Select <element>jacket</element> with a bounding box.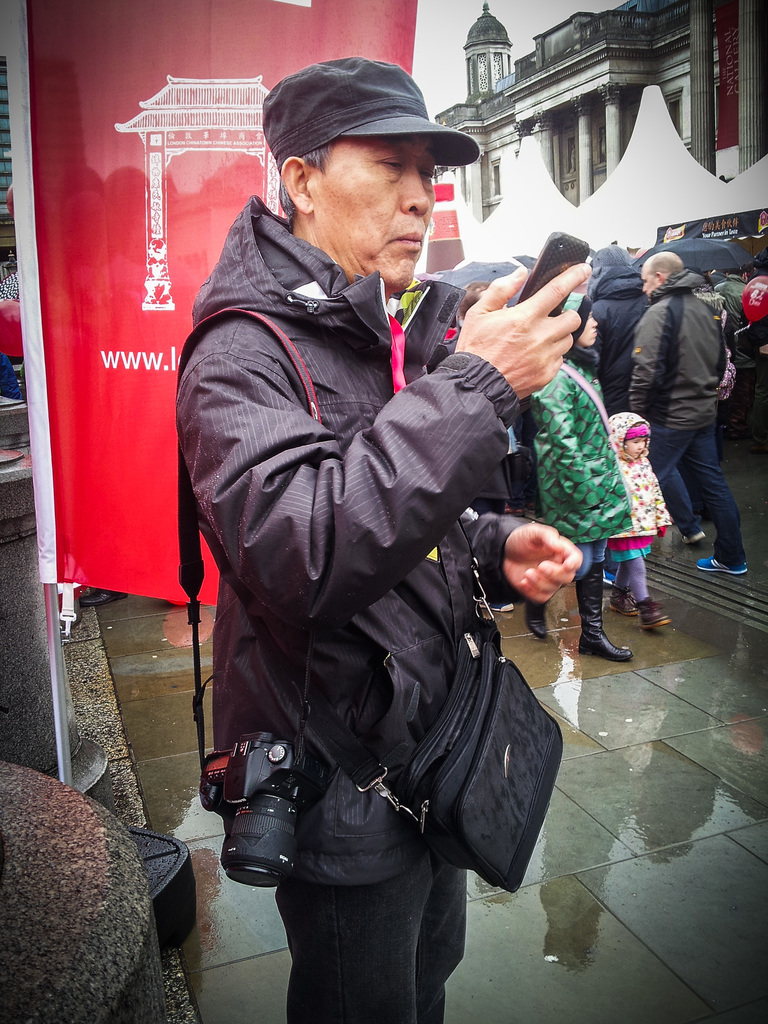
176:195:523:886.
